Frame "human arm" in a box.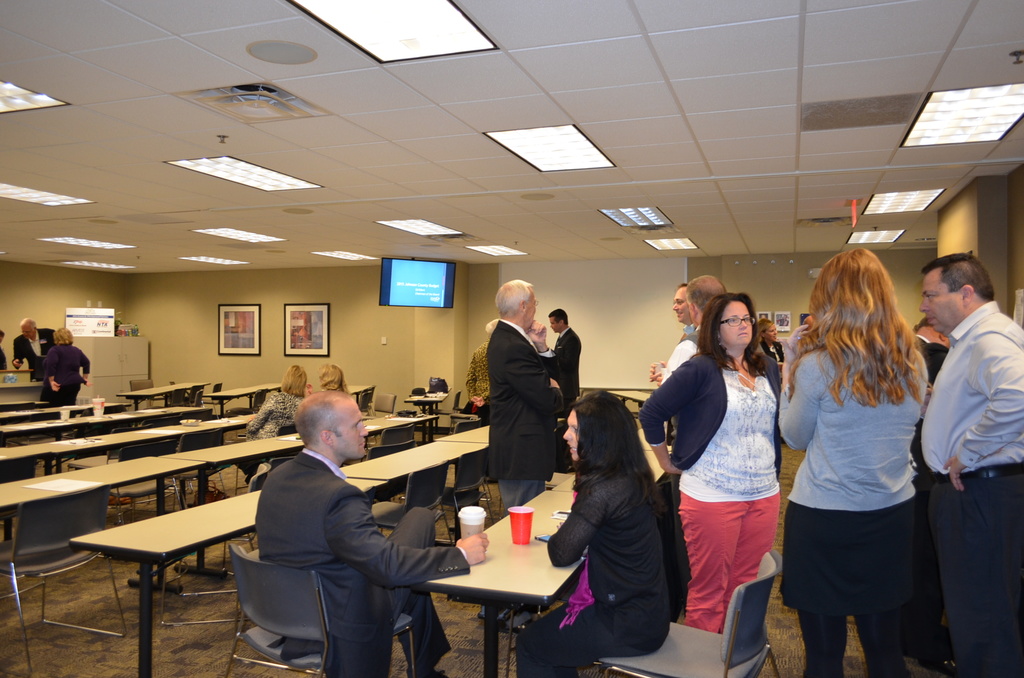
x1=646 y1=360 x2=704 y2=475.
